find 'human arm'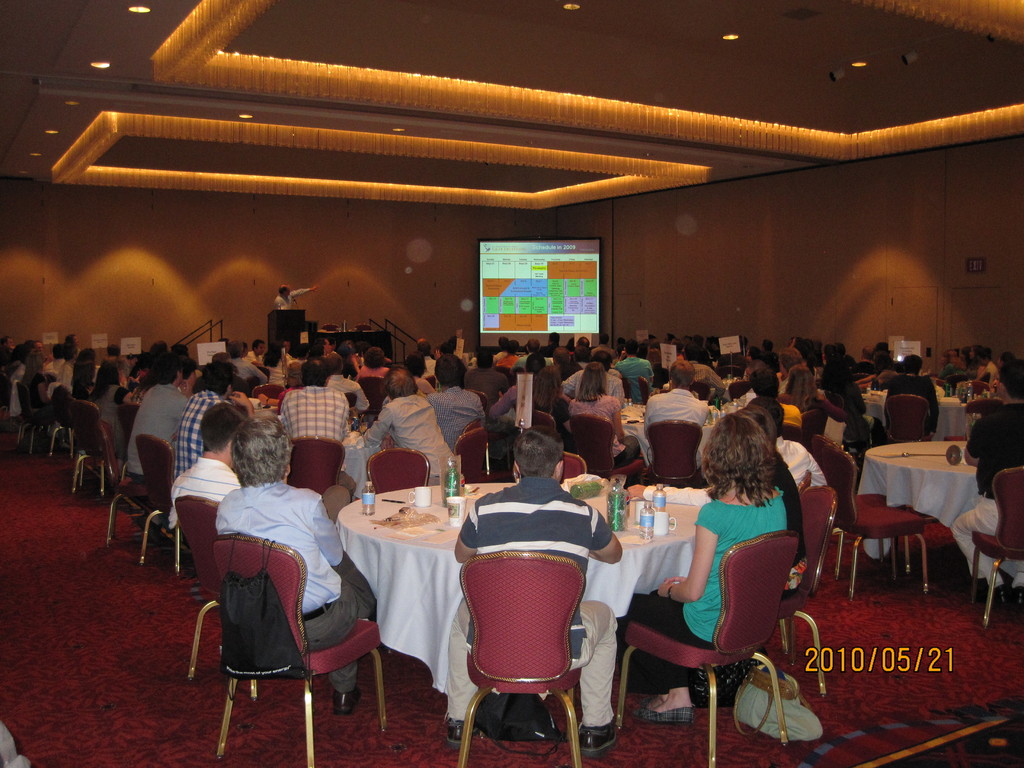
box(785, 447, 815, 484)
